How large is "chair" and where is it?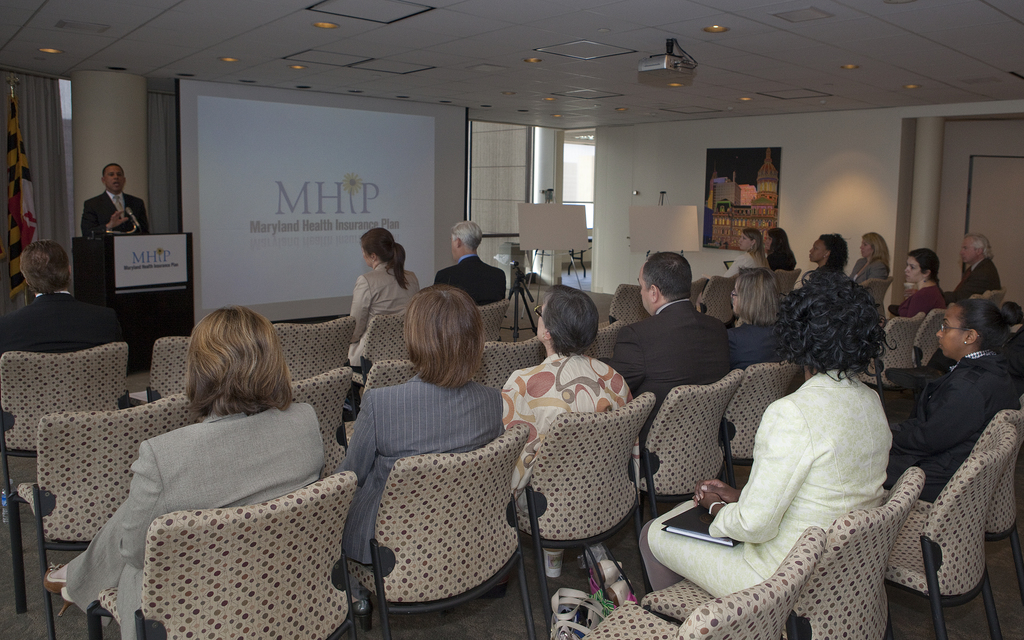
Bounding box: box=[348, 422, 535, 639].
